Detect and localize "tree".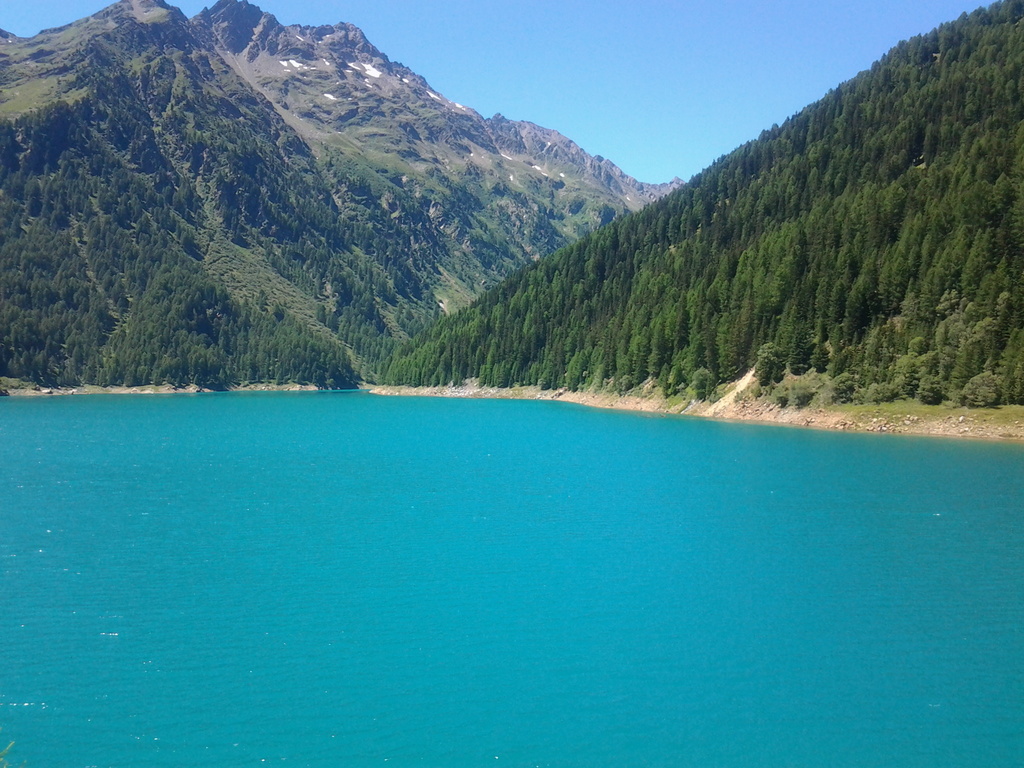
Localized at [955,369,1005,410].
